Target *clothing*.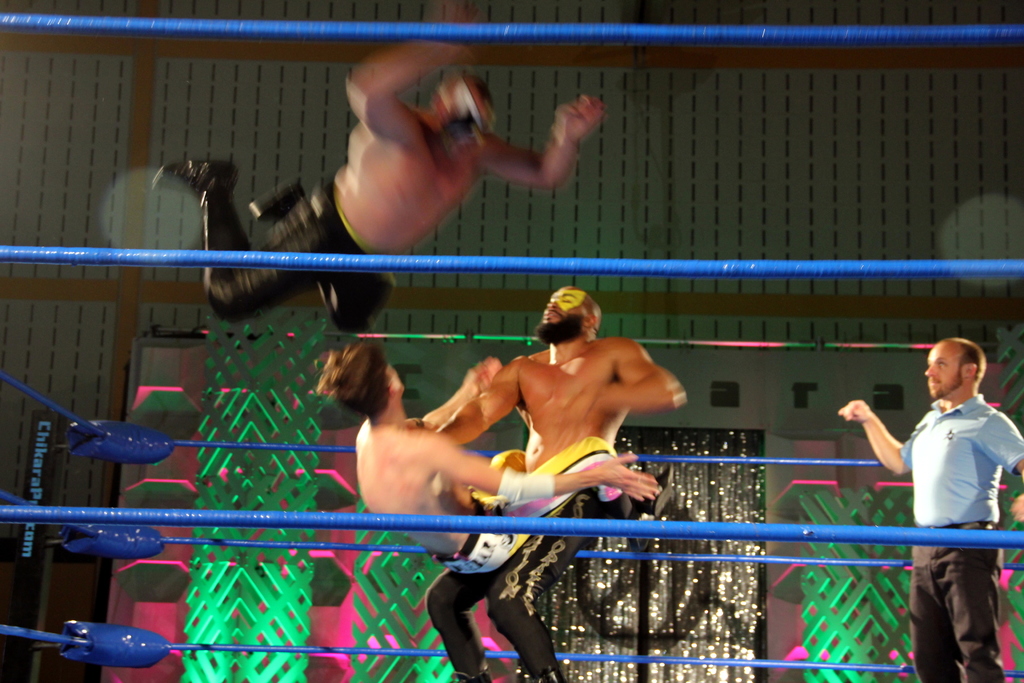
Target region: box=[204, 172, 397, 333].
